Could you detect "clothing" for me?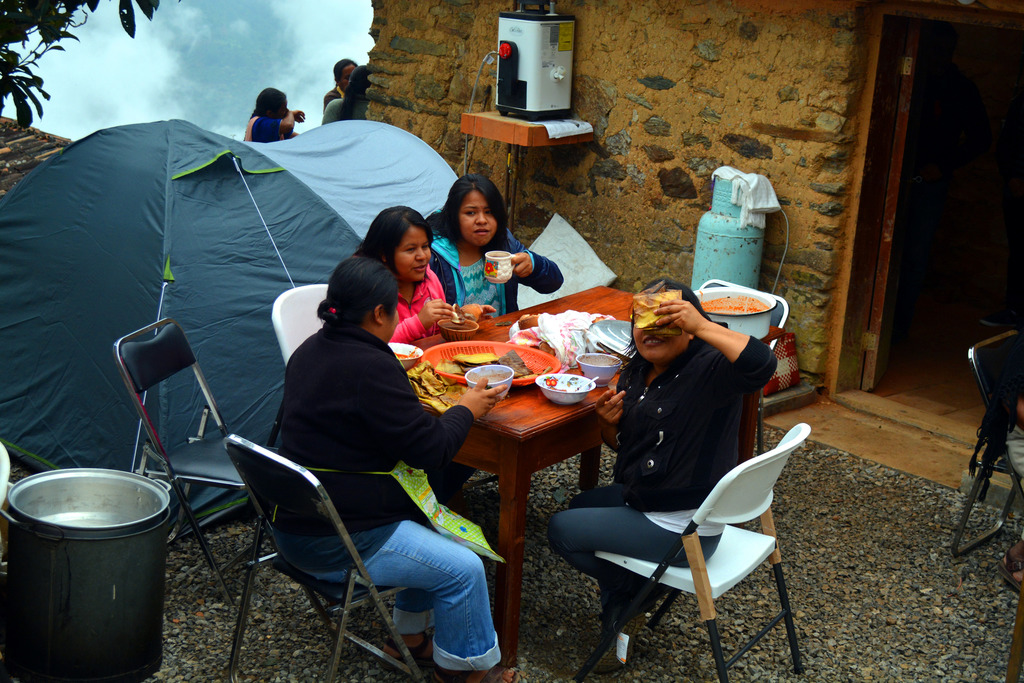
Detection result: <bbox>543, 333, 779, 639</bbox>.
